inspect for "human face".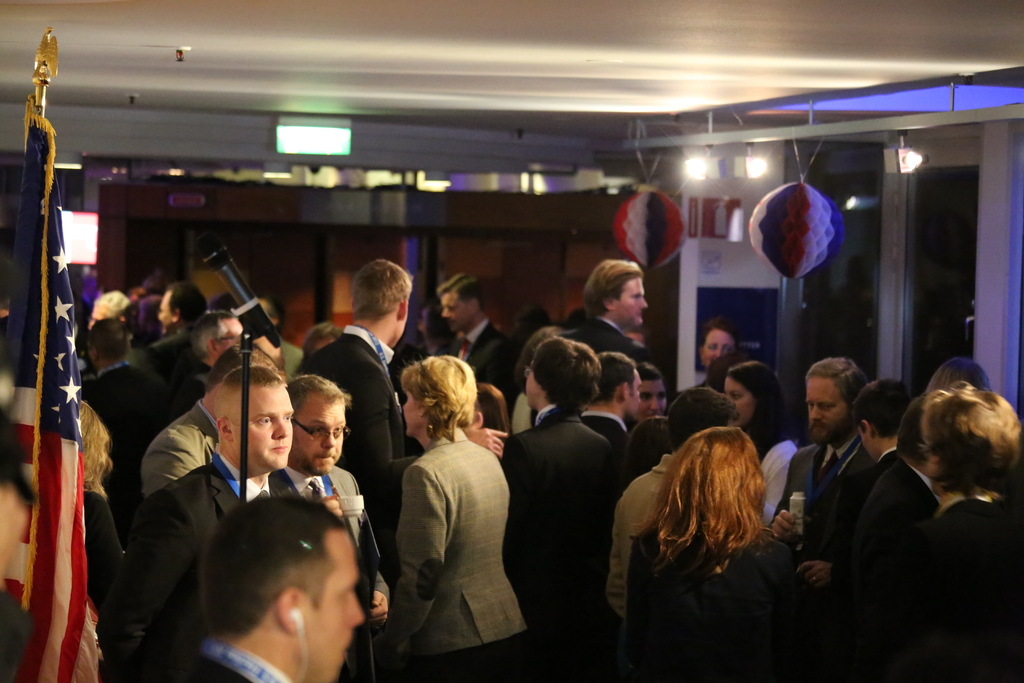
Inspection: (298, 392, 343, 475).
